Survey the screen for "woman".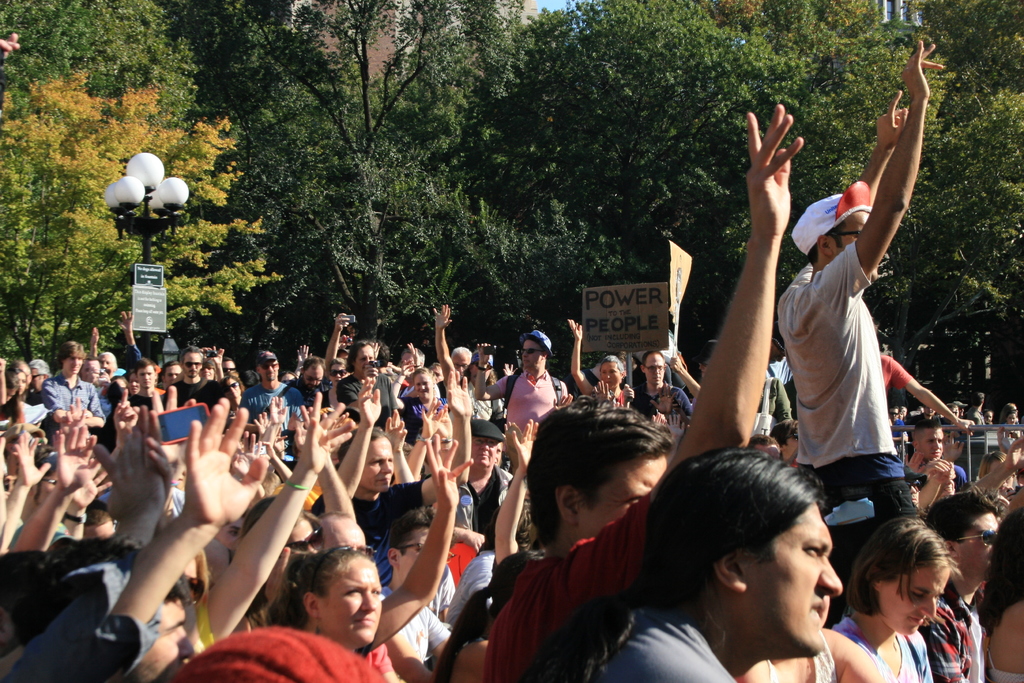
Survey found: BBox(850, 510, 954, 682).
